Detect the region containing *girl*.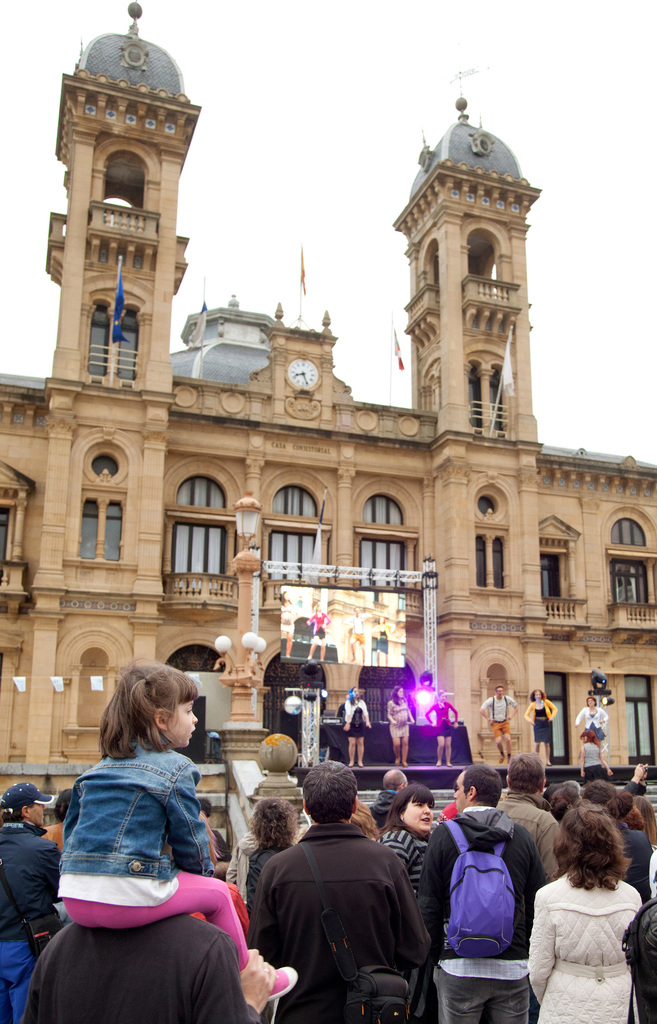
<region>524, 803, 644, 1023</region>.
